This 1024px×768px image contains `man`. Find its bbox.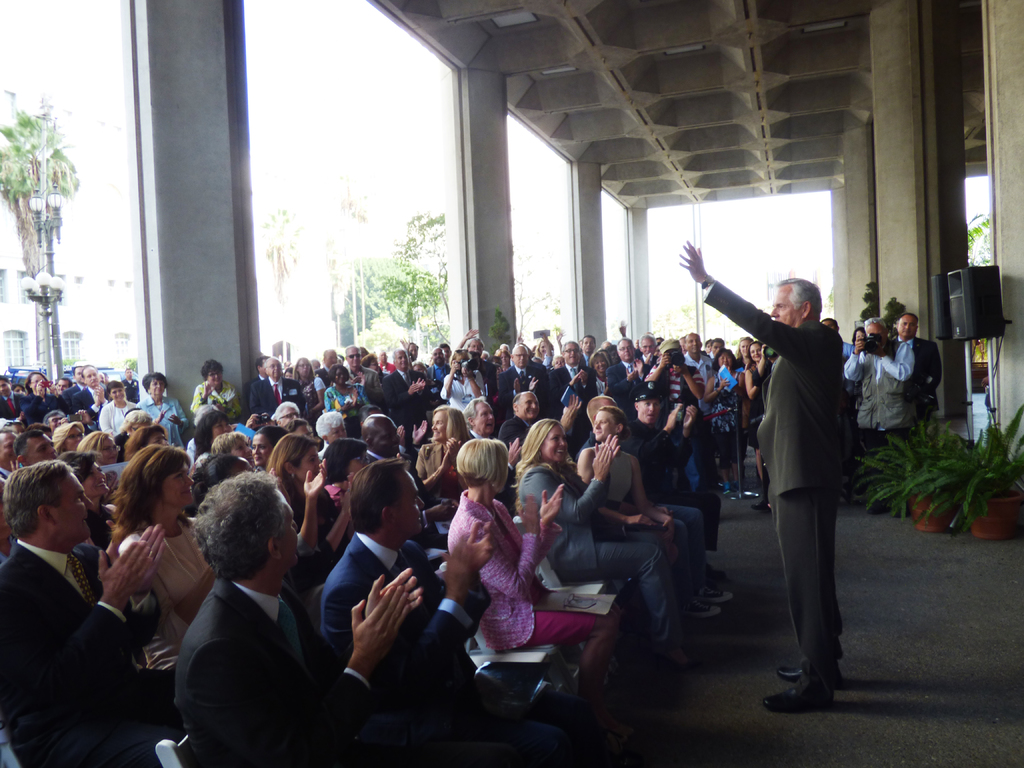
(669, 242, 845, 713).
